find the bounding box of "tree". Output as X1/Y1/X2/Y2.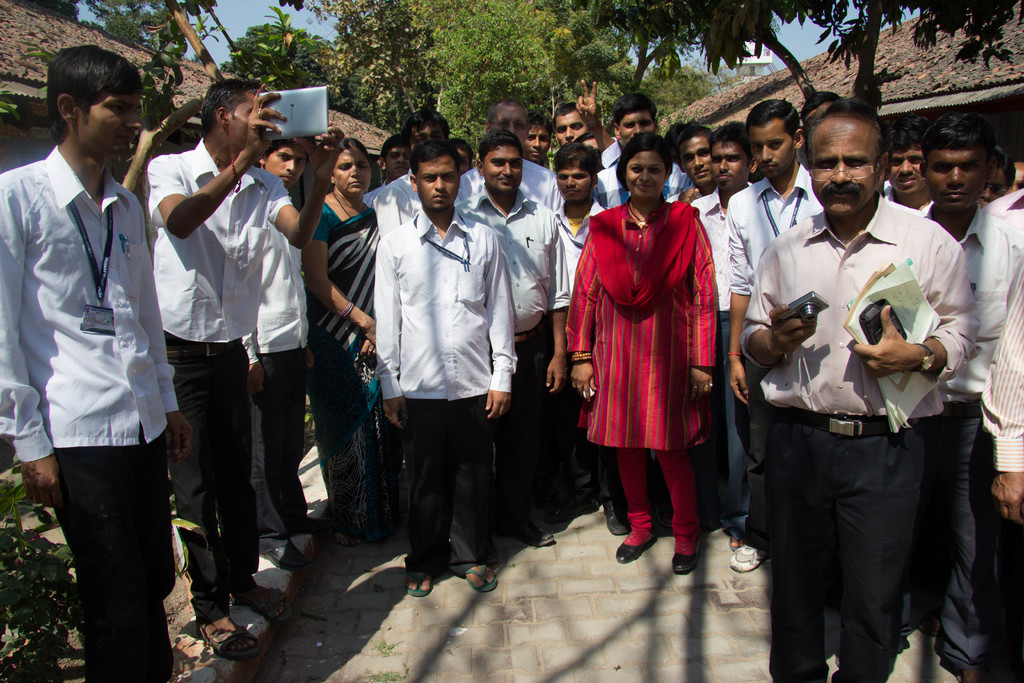
589/0/1023/118.
